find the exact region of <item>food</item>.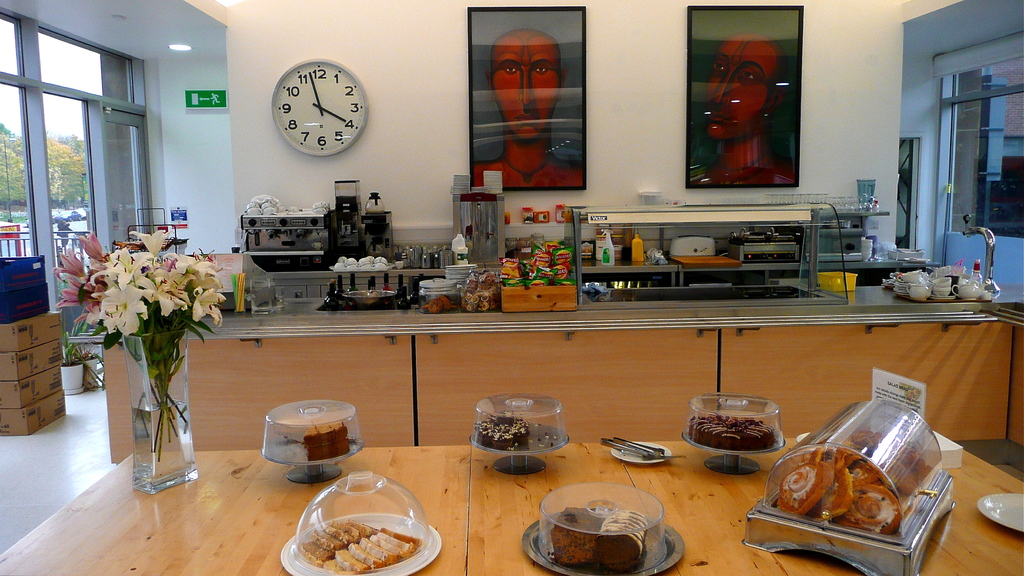
Exact region: [311,527,348,551].
